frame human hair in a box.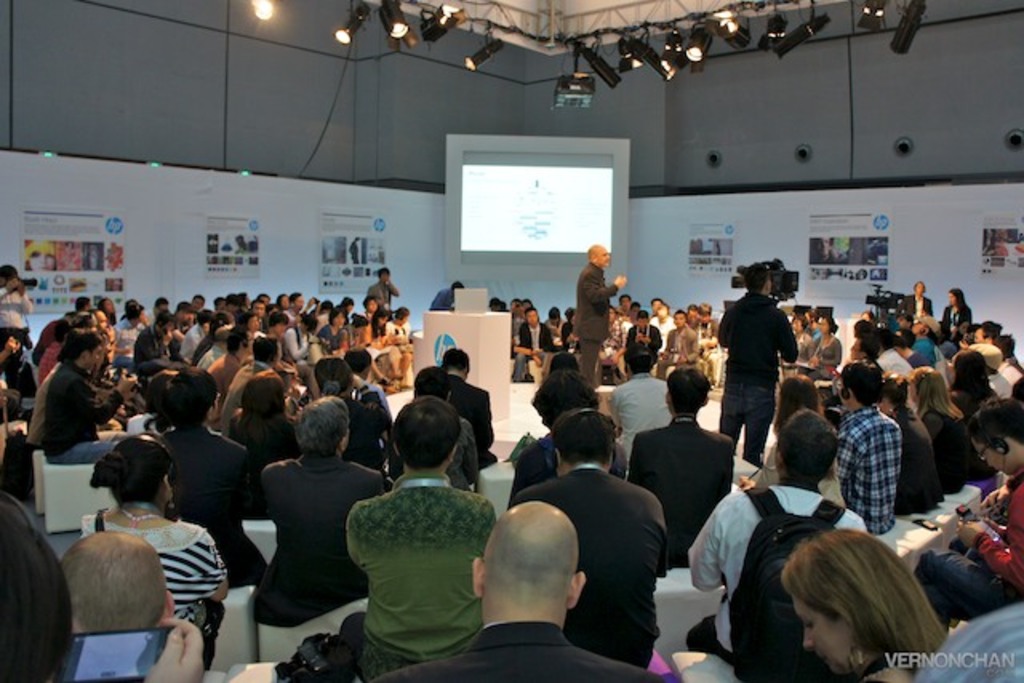
rect(880, 368, 912, 408).
